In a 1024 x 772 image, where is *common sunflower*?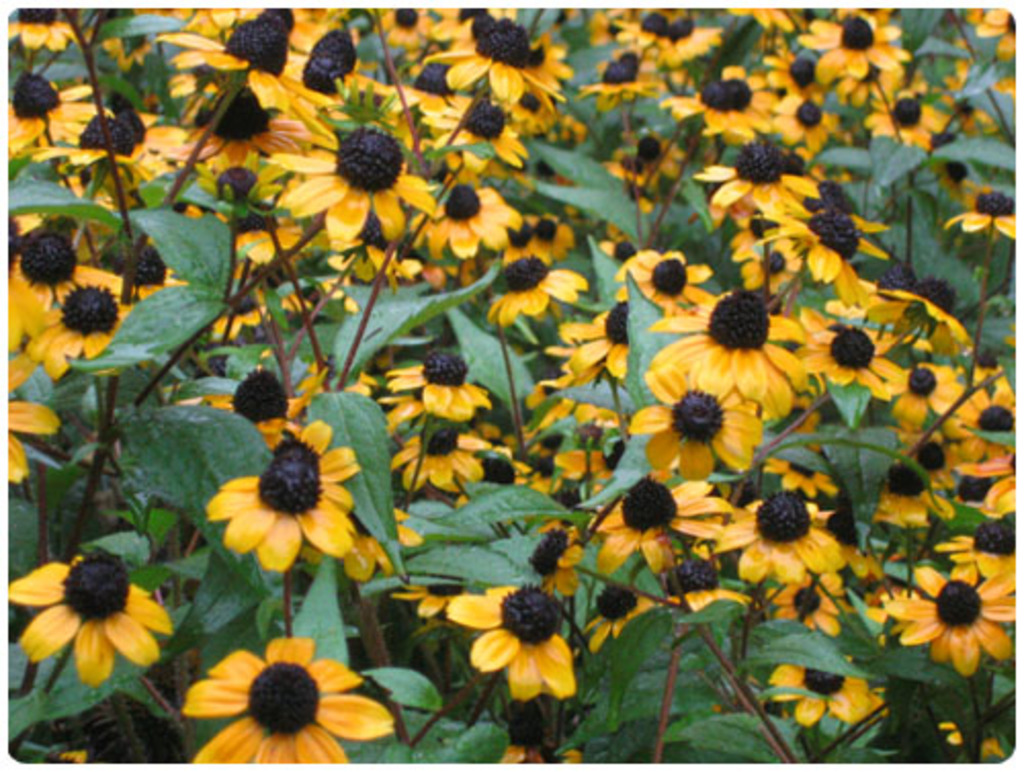
{"left": 203, "top": 358, "right": 315, "bottom": 459}.
